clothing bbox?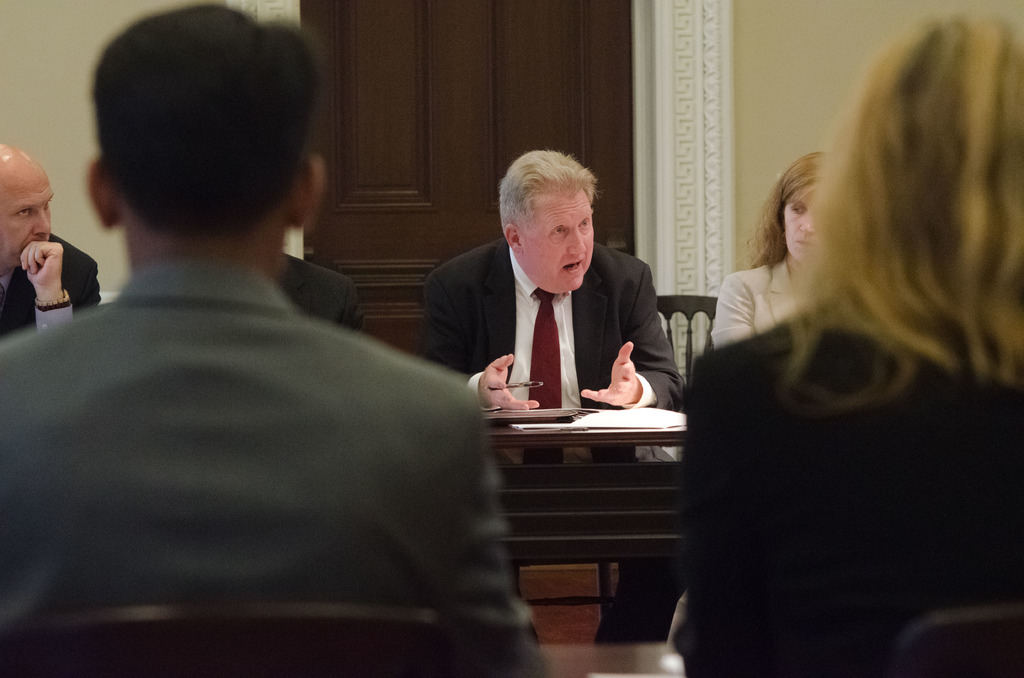
BBox(691, 298, 1023, 677)
